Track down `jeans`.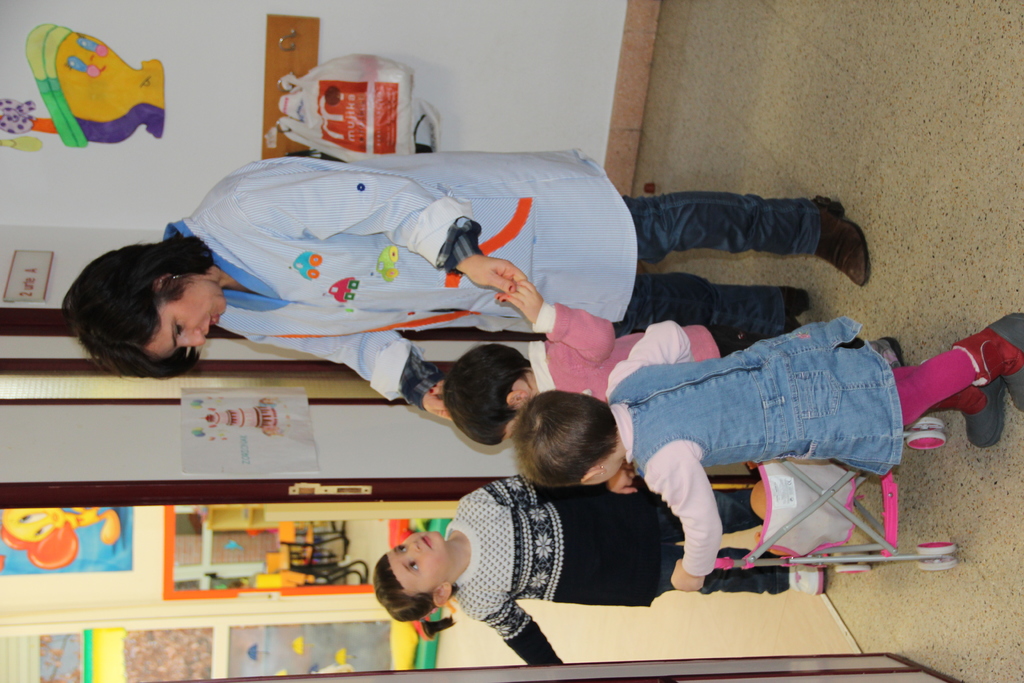
Tracked to 655:476:787:604.
